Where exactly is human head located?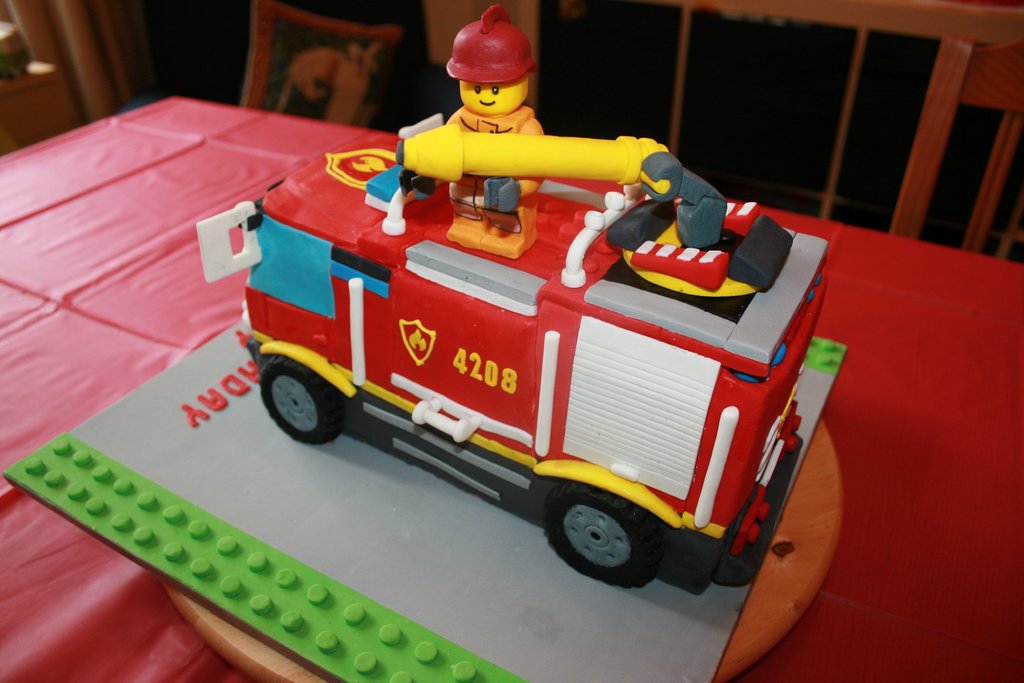
Its bounding box is [left=436, top=23, right=540, bottom=108].
